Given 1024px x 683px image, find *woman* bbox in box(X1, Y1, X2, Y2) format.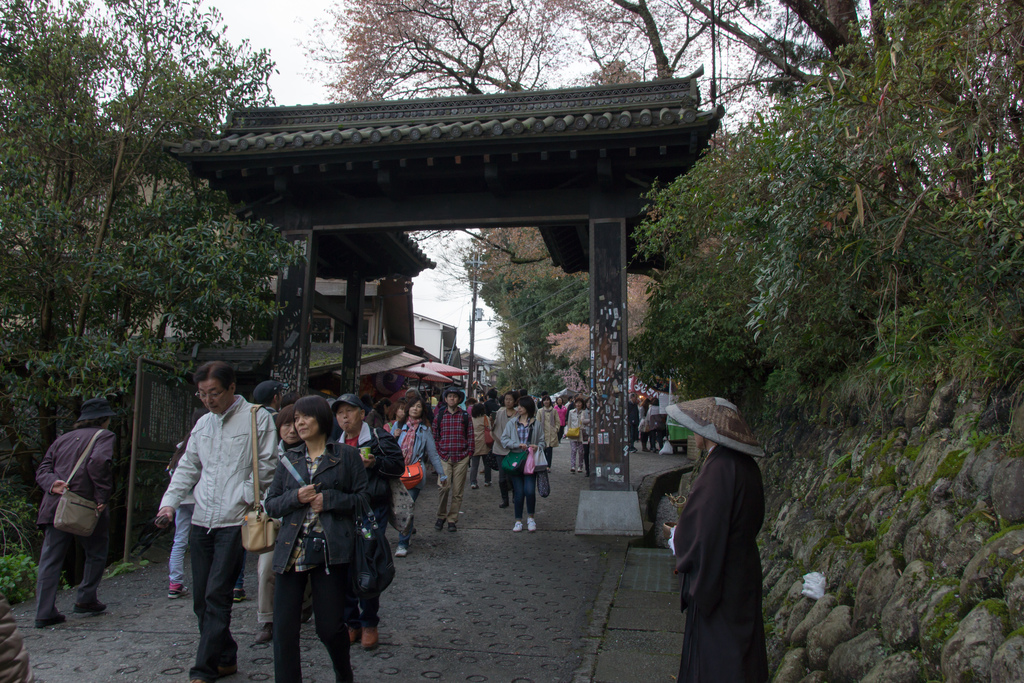
box(539, 403, 561, 465).
